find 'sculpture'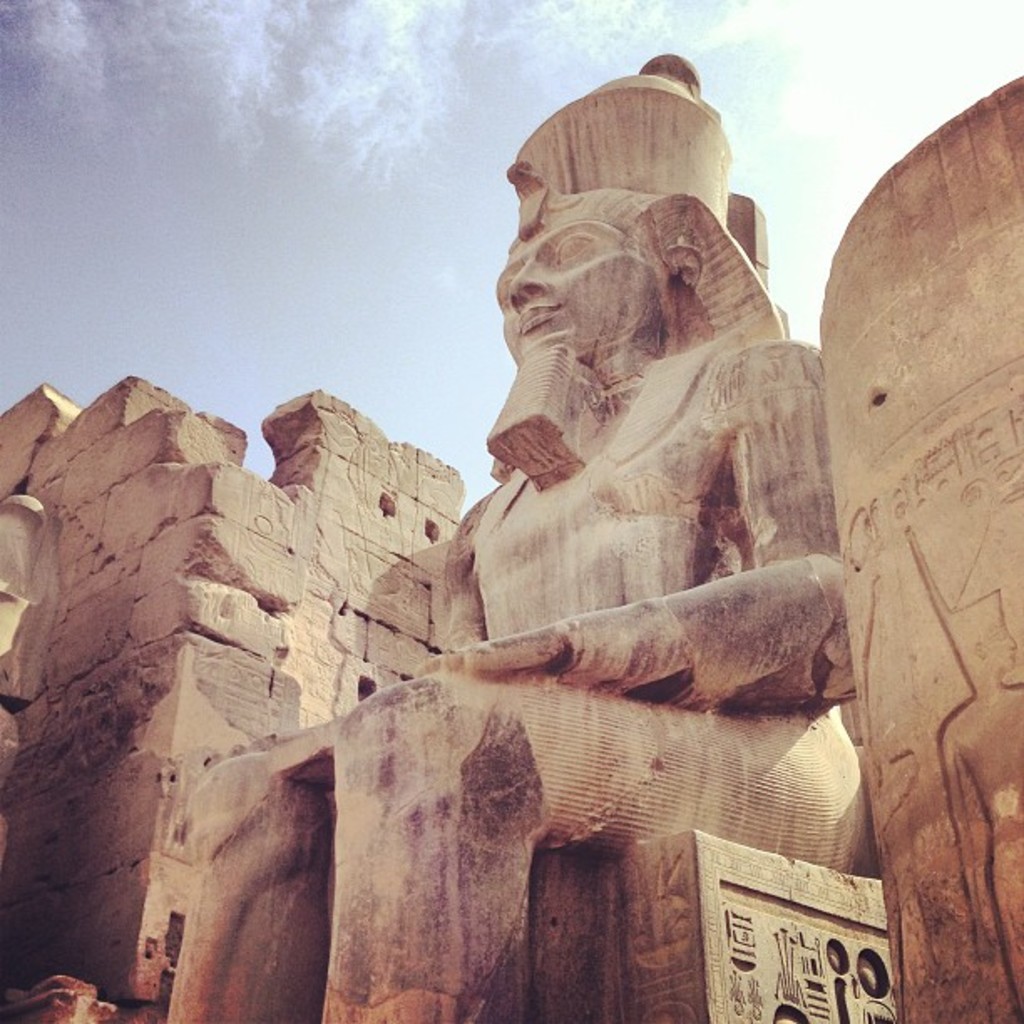
[left=152, top=38, right=914, bottom=1022]
